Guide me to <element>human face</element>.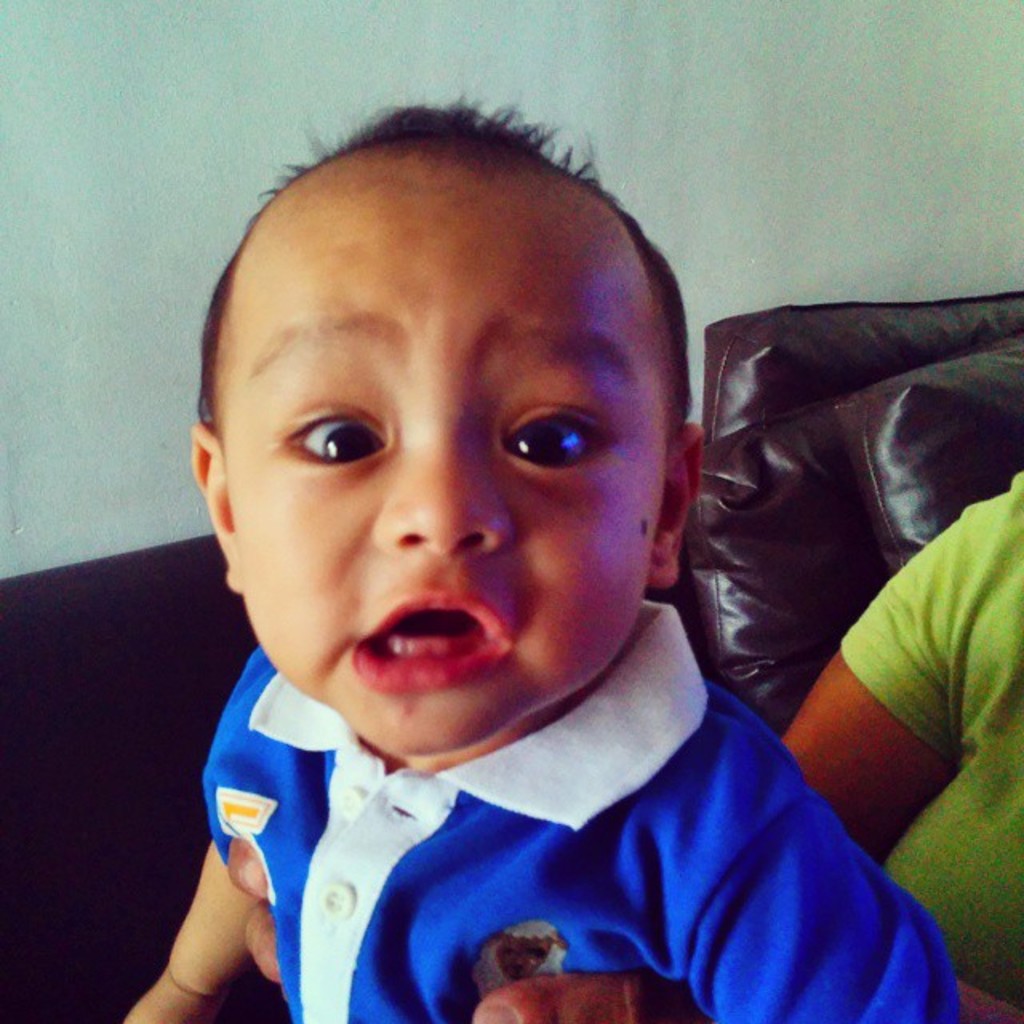
Guidance: 229:158:666:757.
